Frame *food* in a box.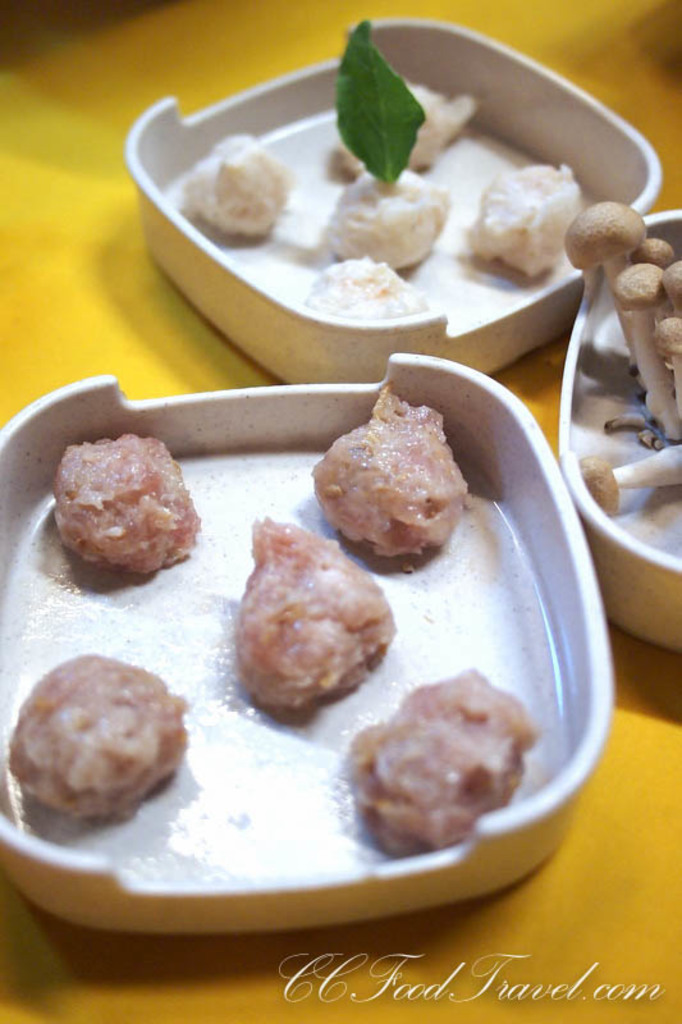
box=[193, 133, 292, 237].
